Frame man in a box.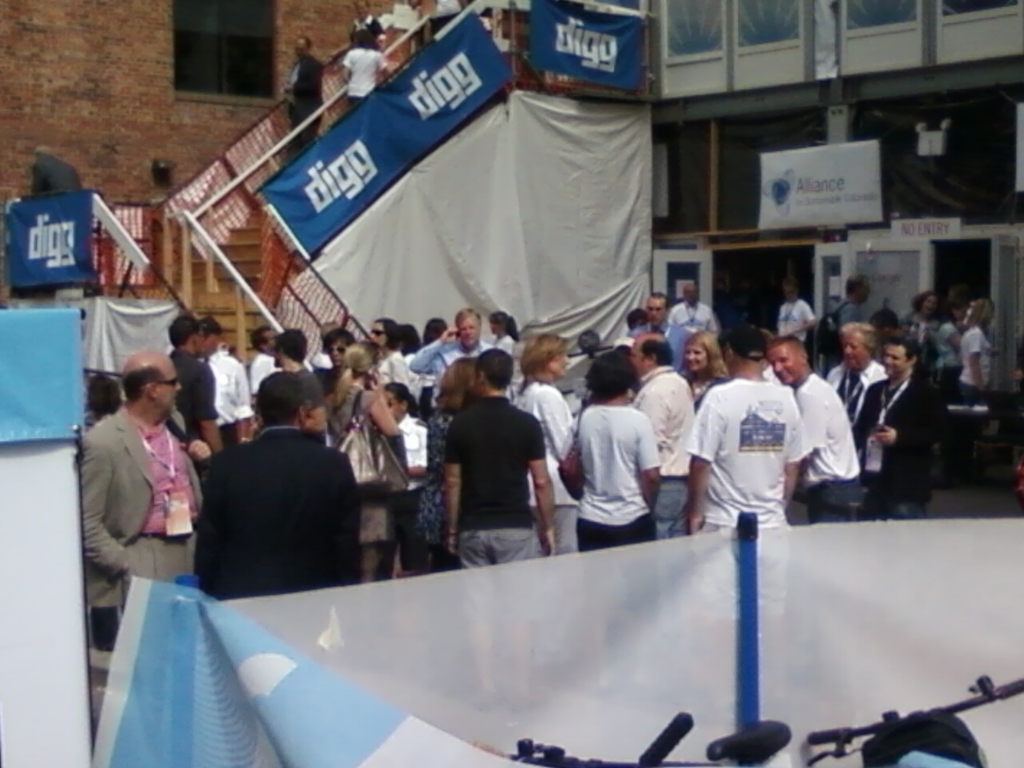
765 335 866 522.
